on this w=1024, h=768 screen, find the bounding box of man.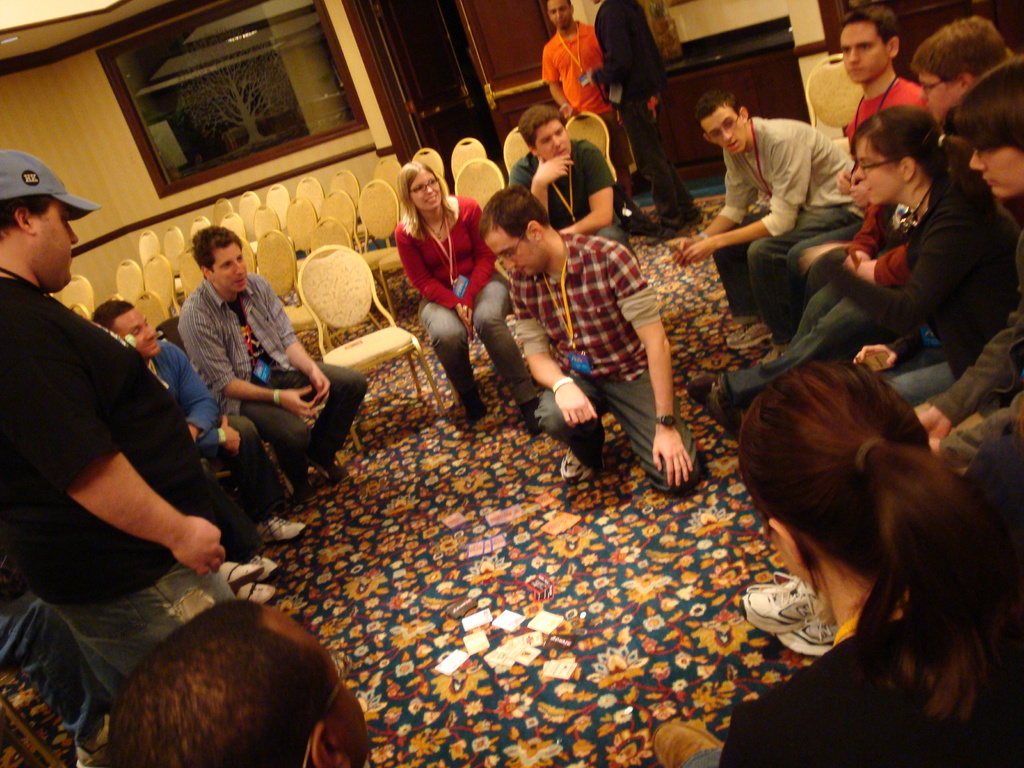
Bounding box: [x1=508, y1=103, x2=630, y2=246].
